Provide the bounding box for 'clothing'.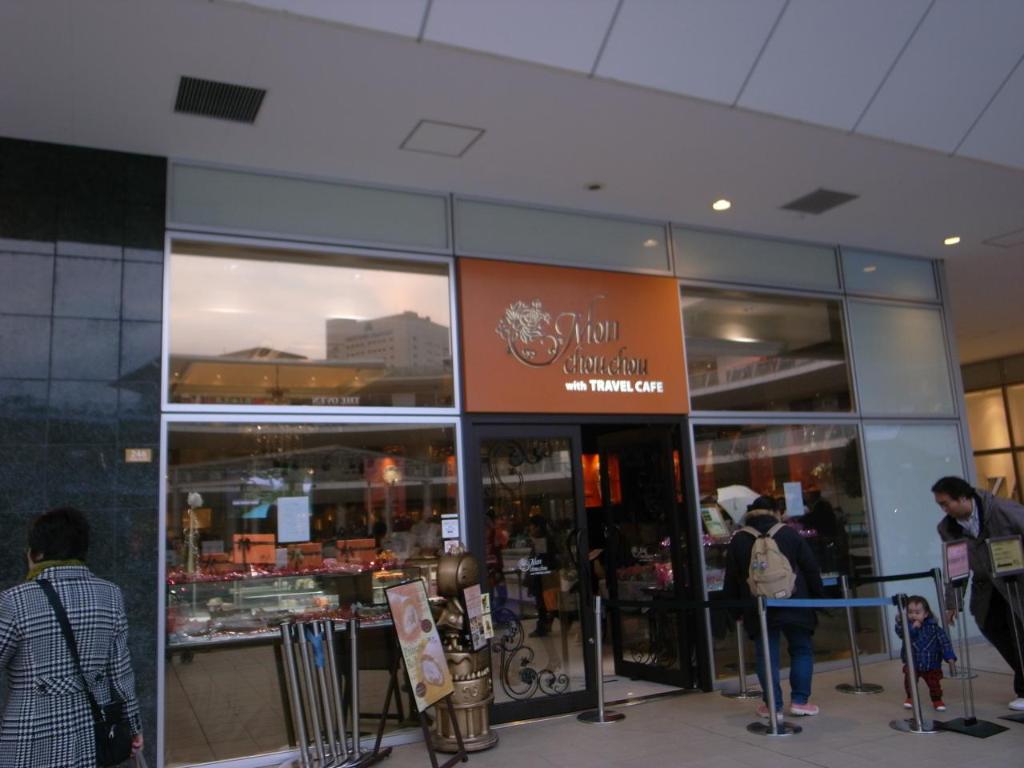
746 630 812 706.
